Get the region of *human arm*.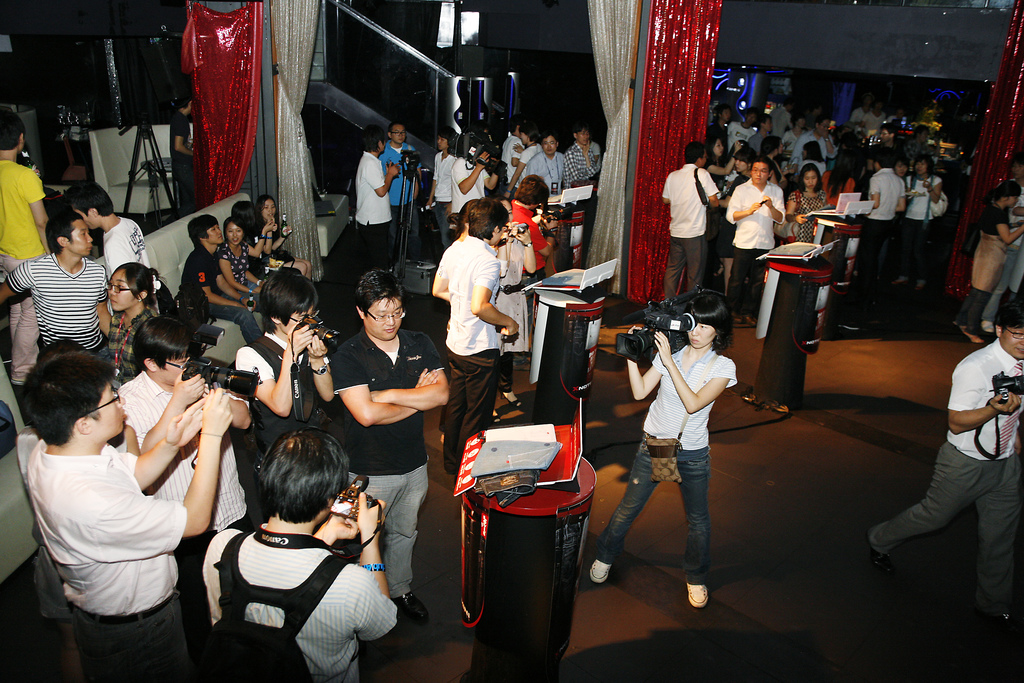
pyautogui.locateOnScreen(566, 142, 583, 186).
